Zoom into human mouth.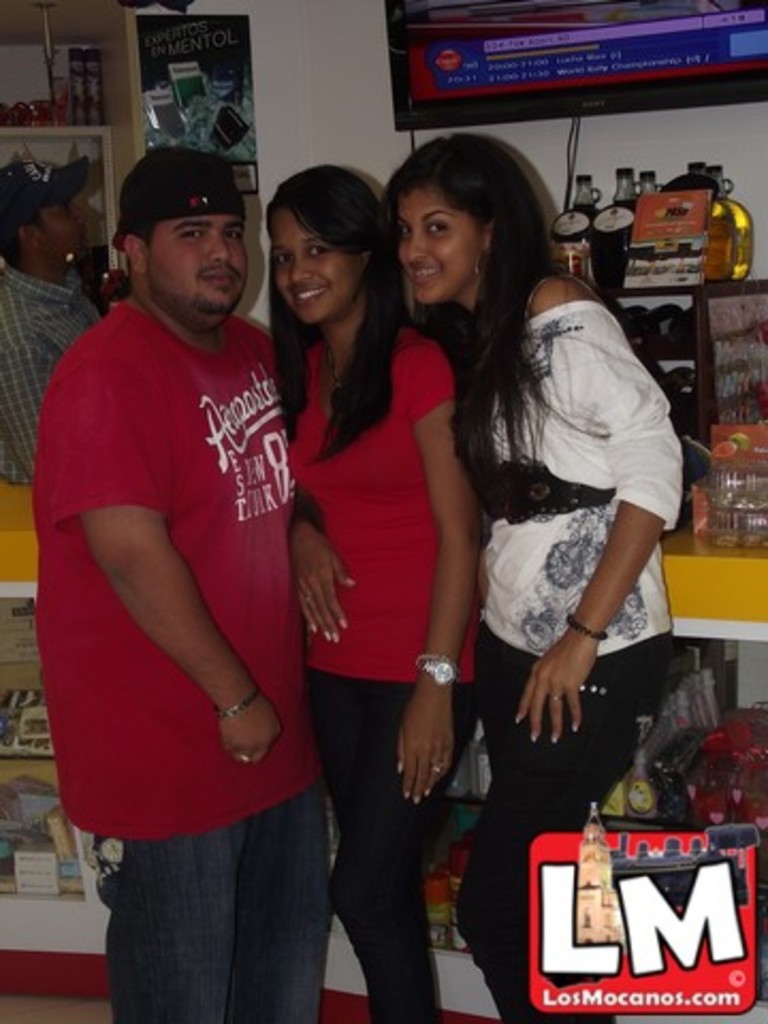
Zoom target: select_region(288, 282, 329, 305).
